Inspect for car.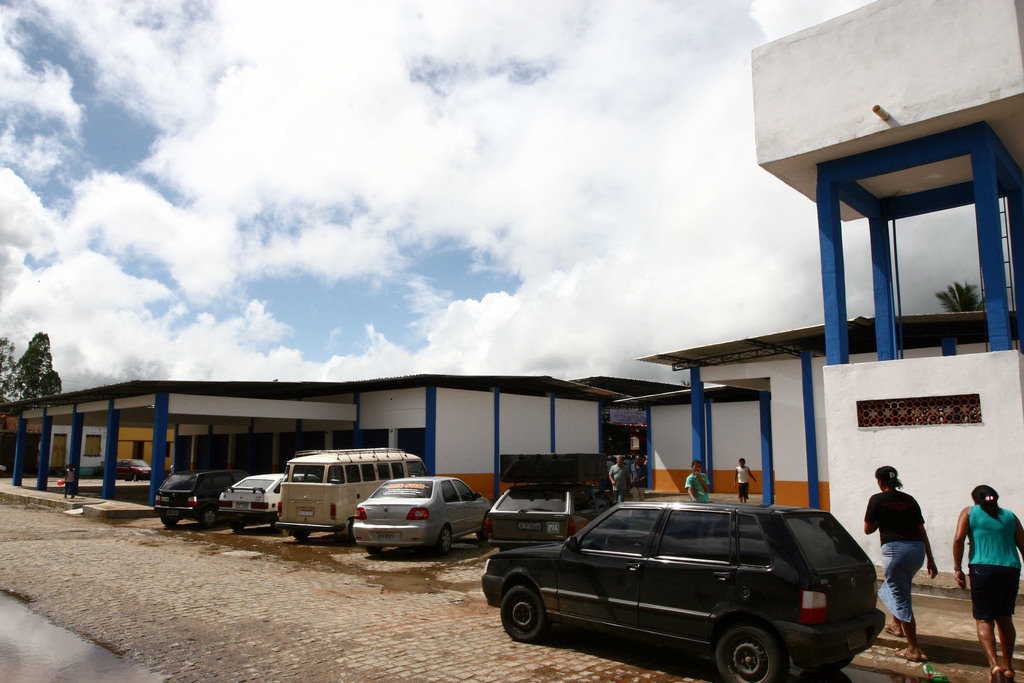
Inspection: BBox(163, 477, 249, 525).
